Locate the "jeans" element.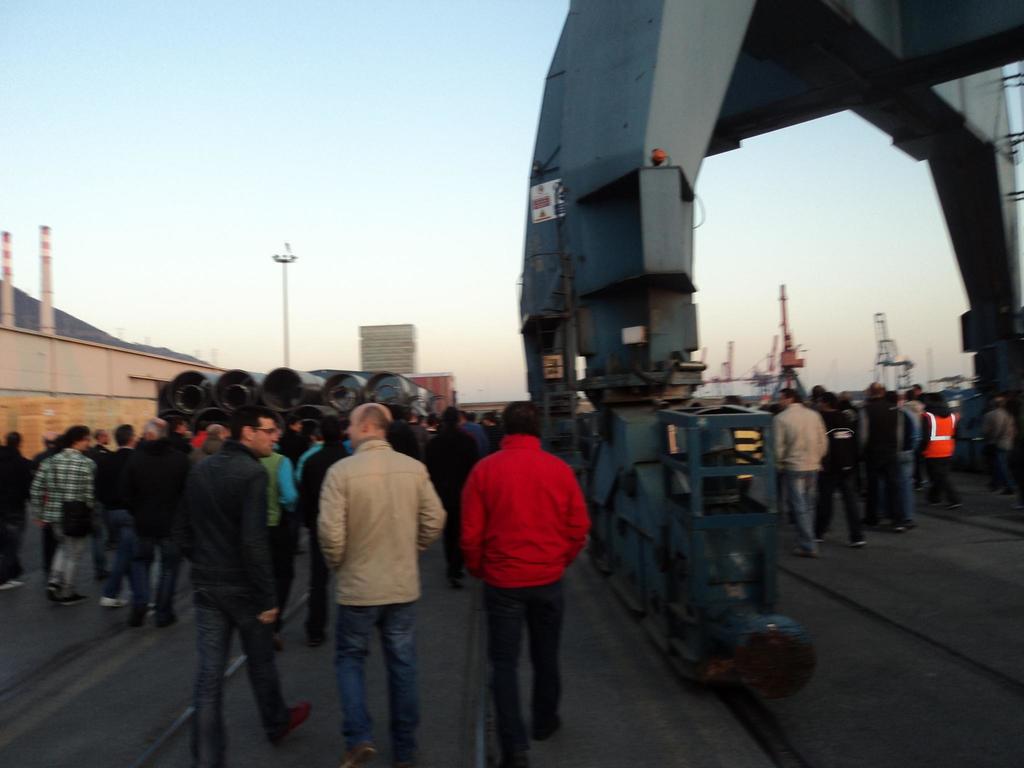
Element bbox: (left=77, top=518, right=104, bottom=587).
